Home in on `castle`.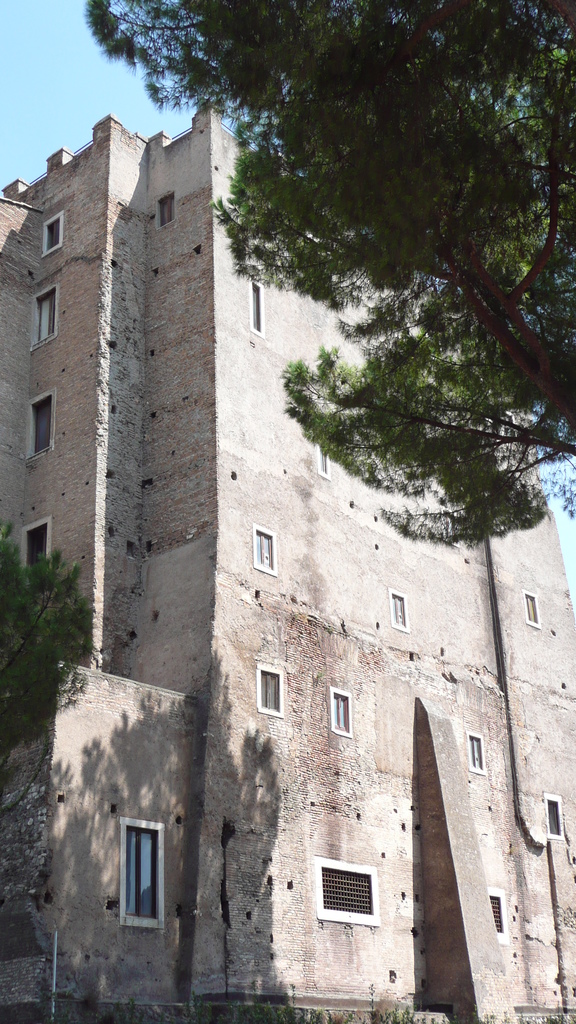
Homed in at x1=6, y1=102, x2=558, y2=1000.
